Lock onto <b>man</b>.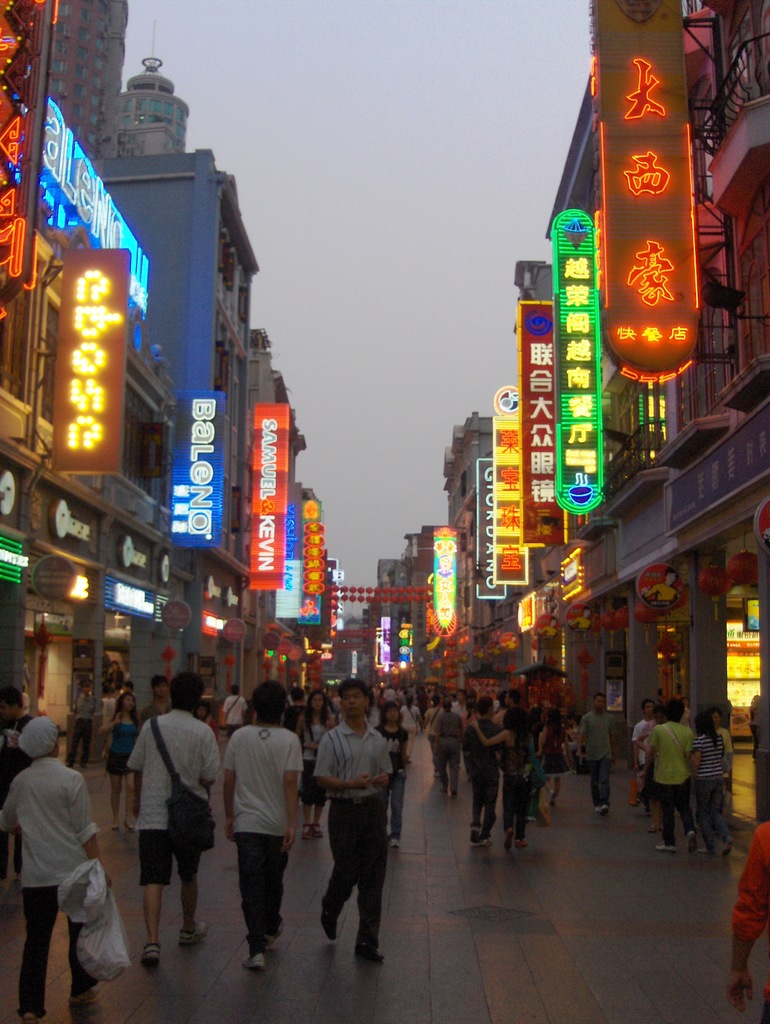
Locked: x1=112, y1=680, x2=142, y2=723.
